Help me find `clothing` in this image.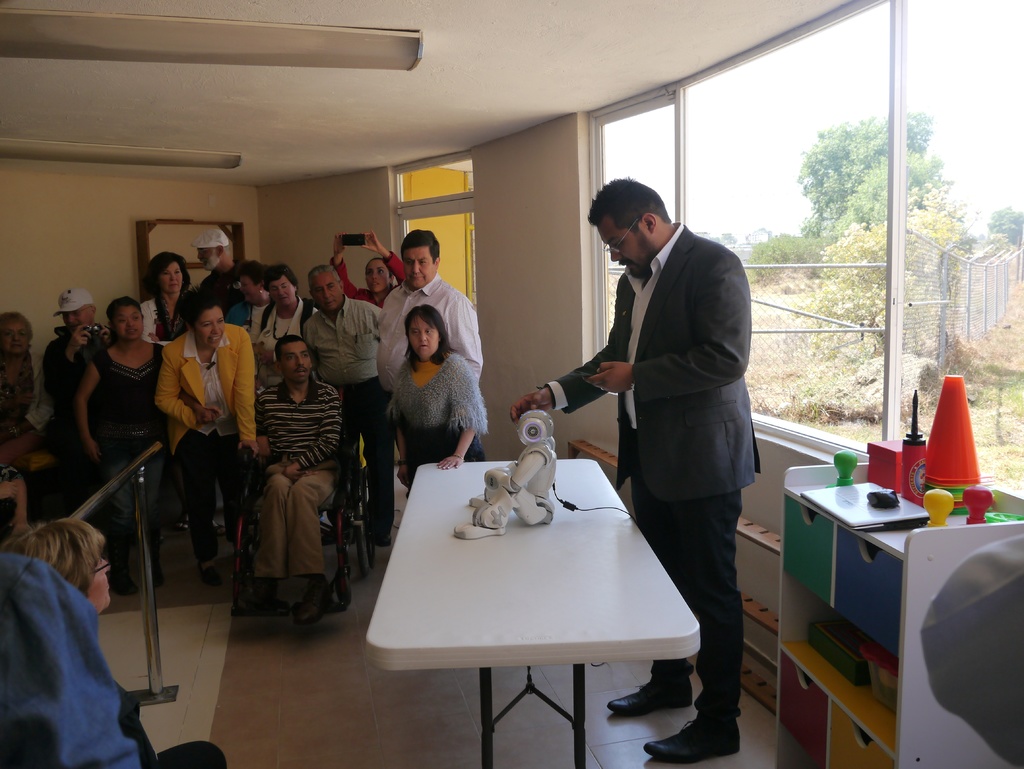
Found it: box=[0, 223, 487, 630].
